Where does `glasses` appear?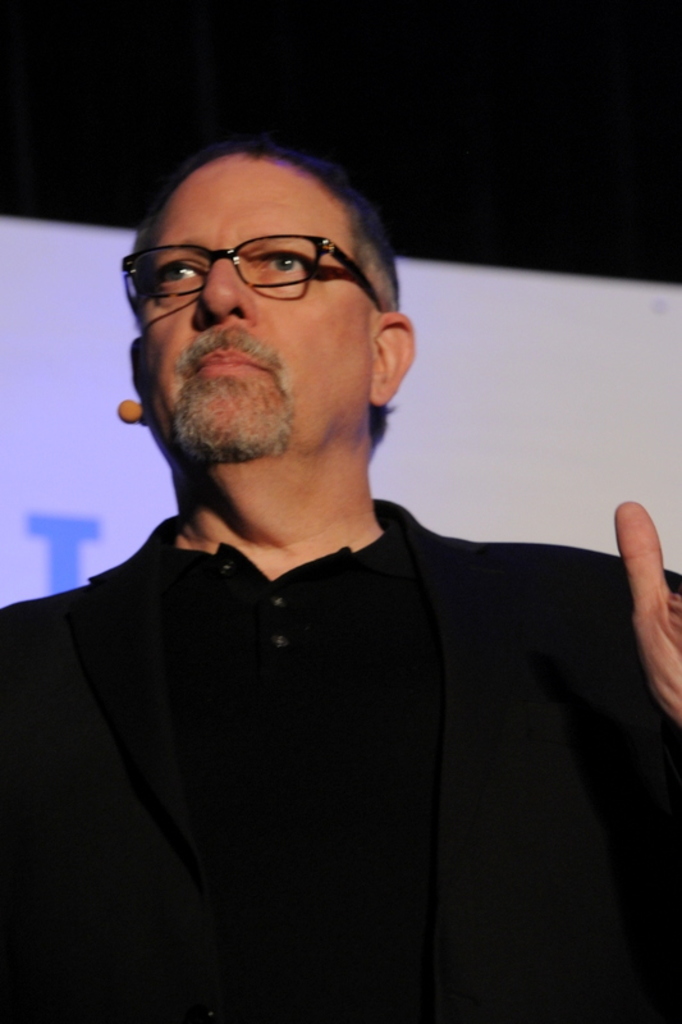
Appears at pyautogui.locateOnScreen(122, 219, 384, 300).
